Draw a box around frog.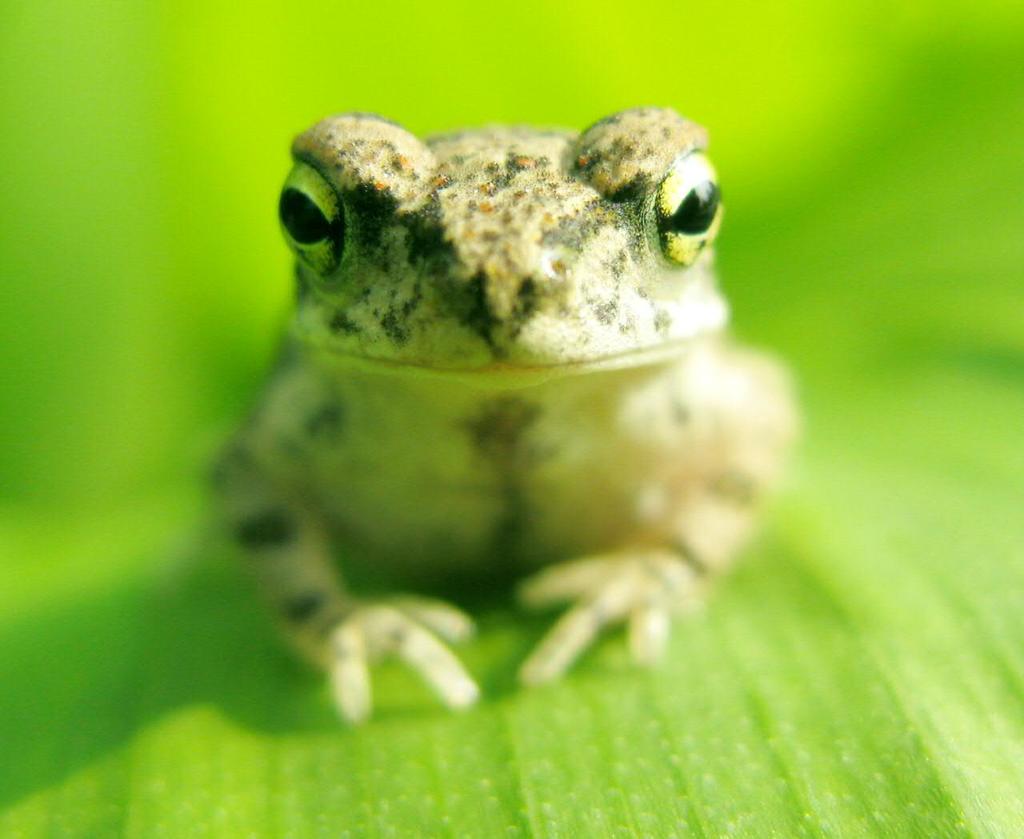
(left=213, top=105, right=802, bottom=720).
